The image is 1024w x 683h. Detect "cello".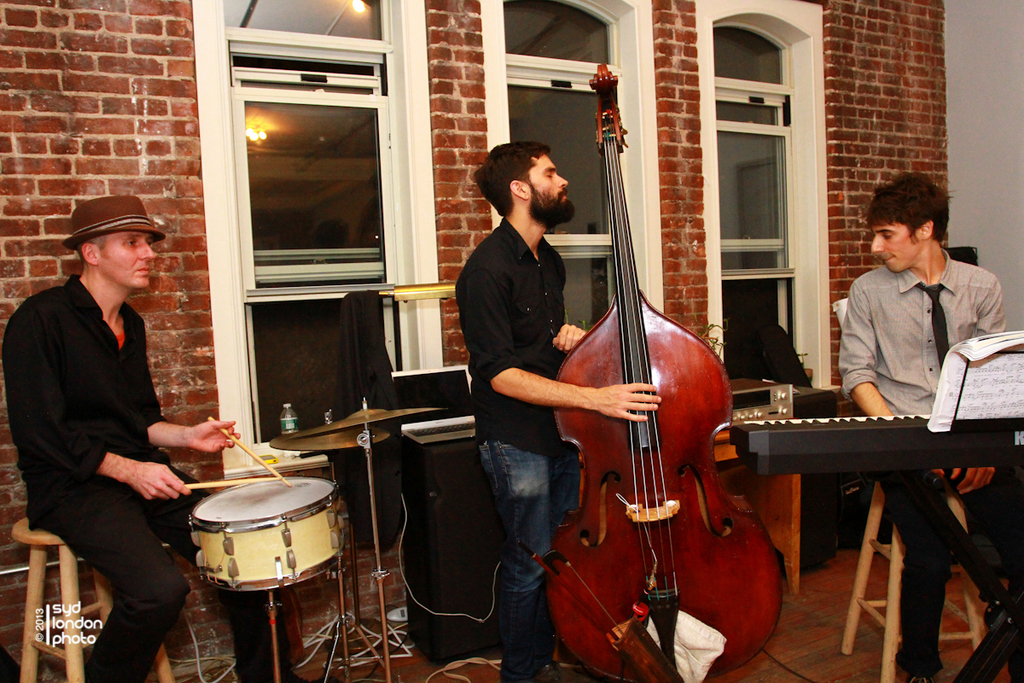
Detection: <bbox>521, 66, 784, 682</bbox>.
